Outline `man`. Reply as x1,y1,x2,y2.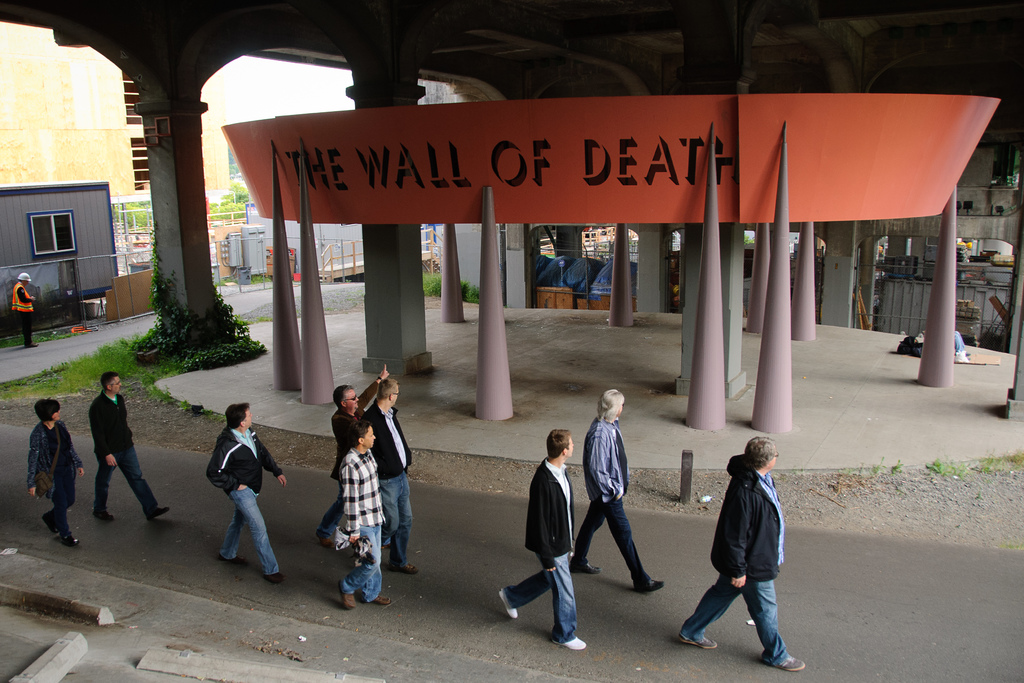
93,370,168,521.
